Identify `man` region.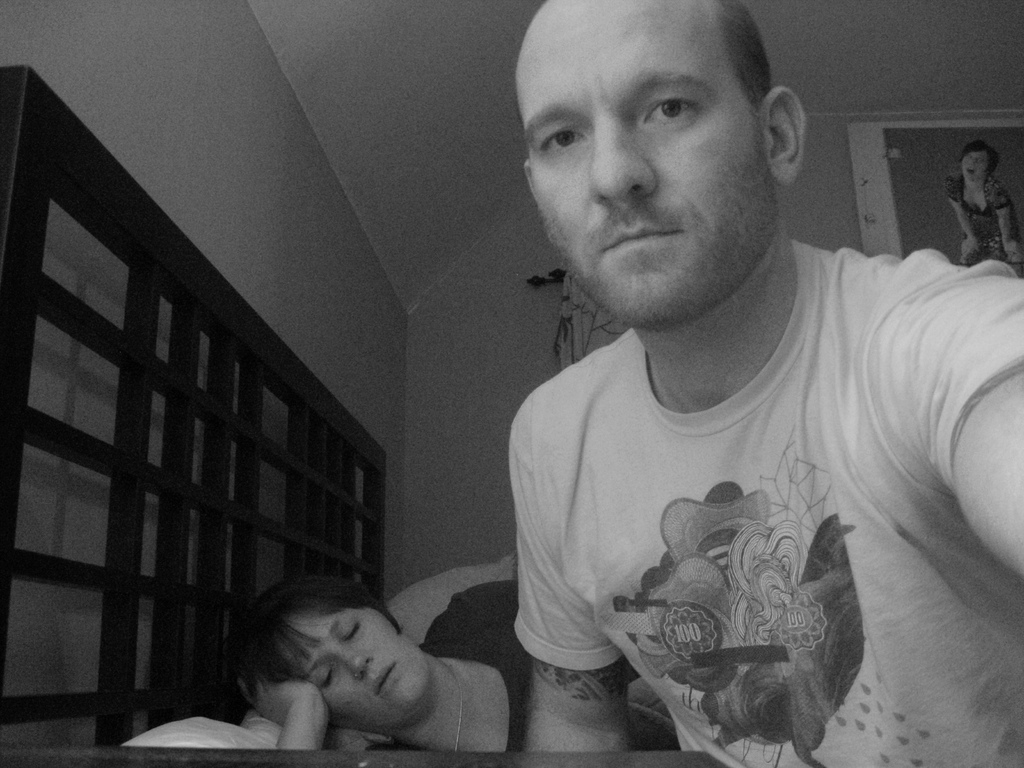
Region: [left=458, top=3, right=1020, bottom=767].
